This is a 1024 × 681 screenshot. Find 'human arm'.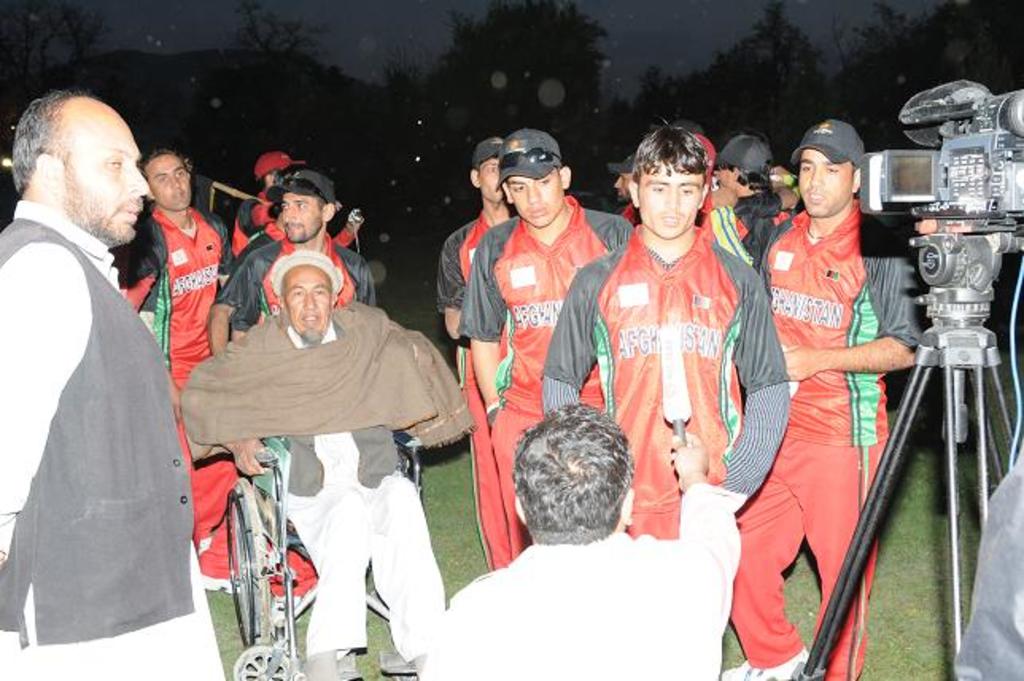
Bounding box: [left=456, top=223, right=501, bottom=430].
